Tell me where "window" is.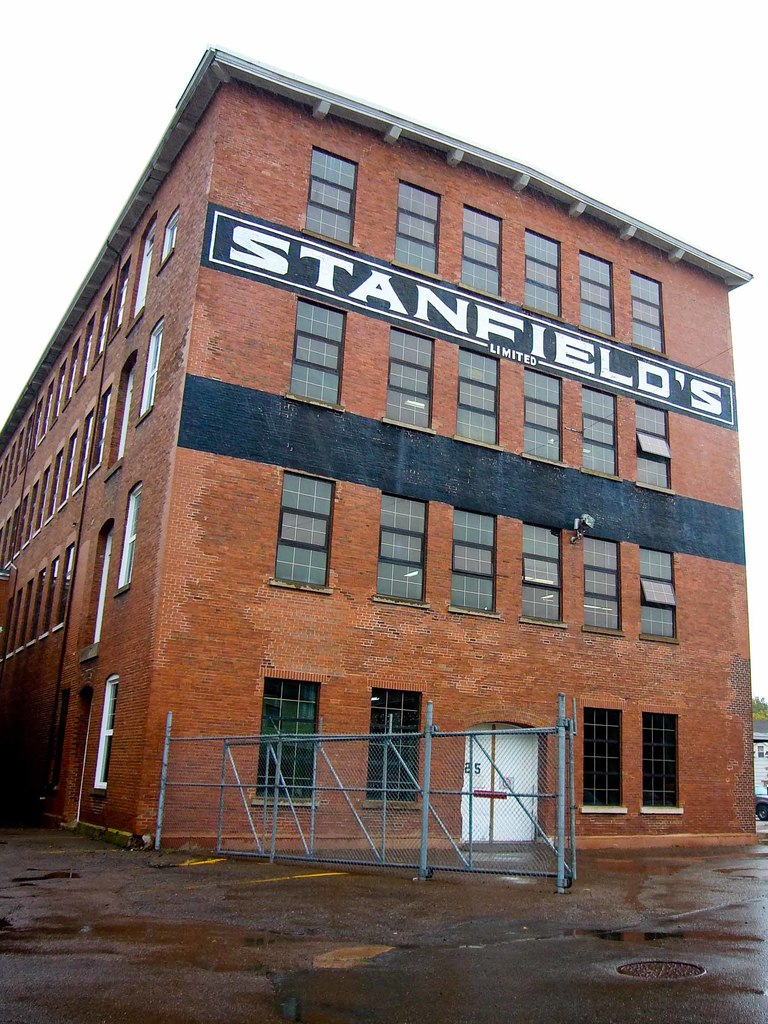
"window" is at pyautogui.locateOnScreen(90, 669, 120, 790).
